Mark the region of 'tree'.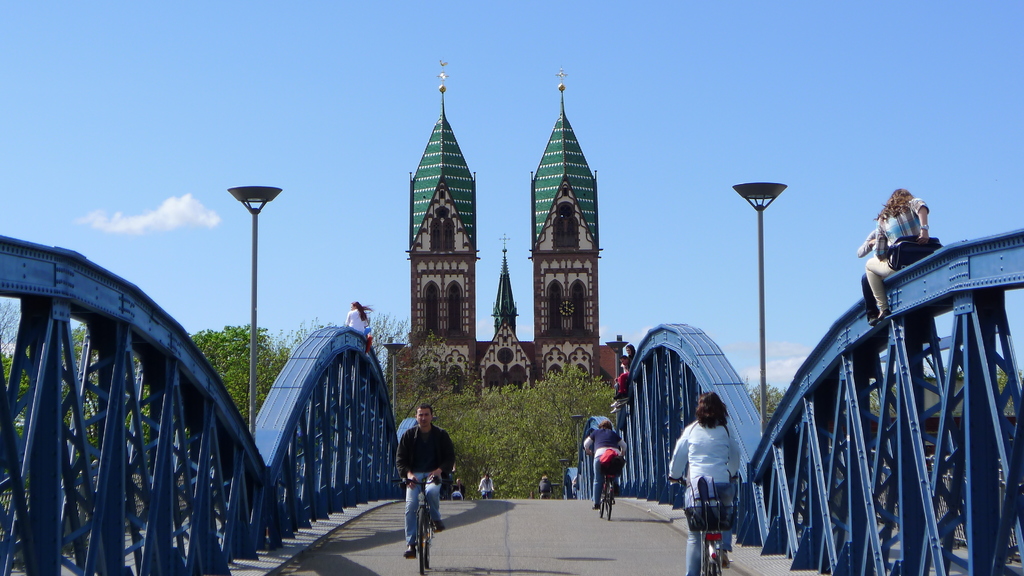
Region: Rect(184, 322, 291, 426).
